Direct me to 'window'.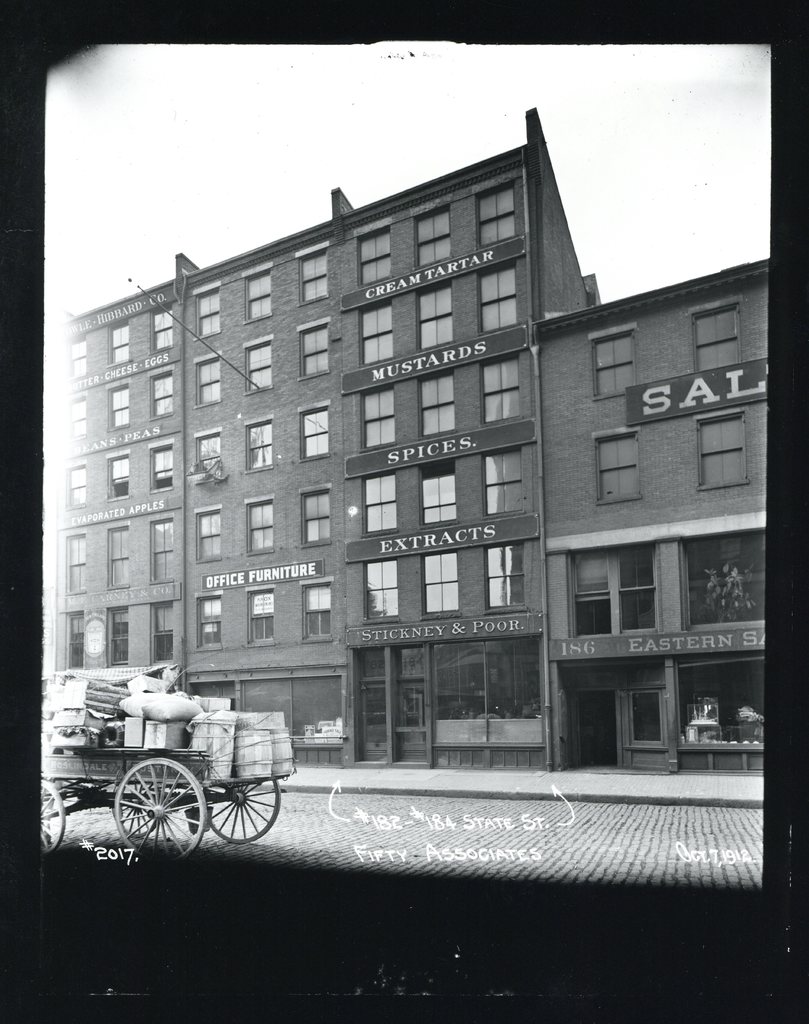
Direction: (288, 402, 332, 458).
